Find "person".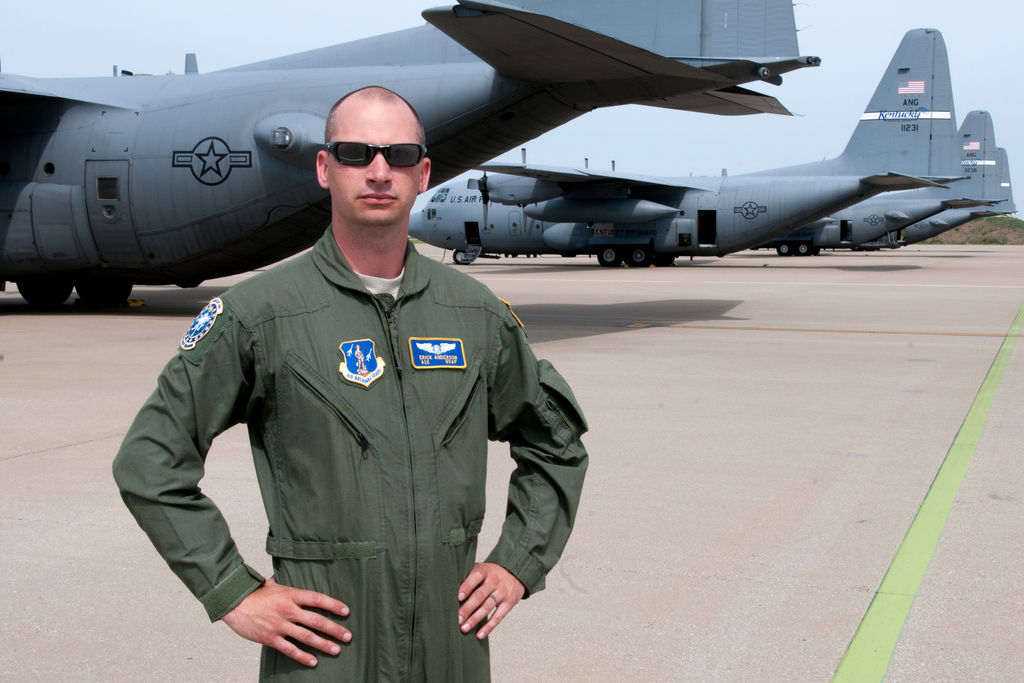
{"left": 110, "top": 80, "right": 593, "bottom": 682}.
